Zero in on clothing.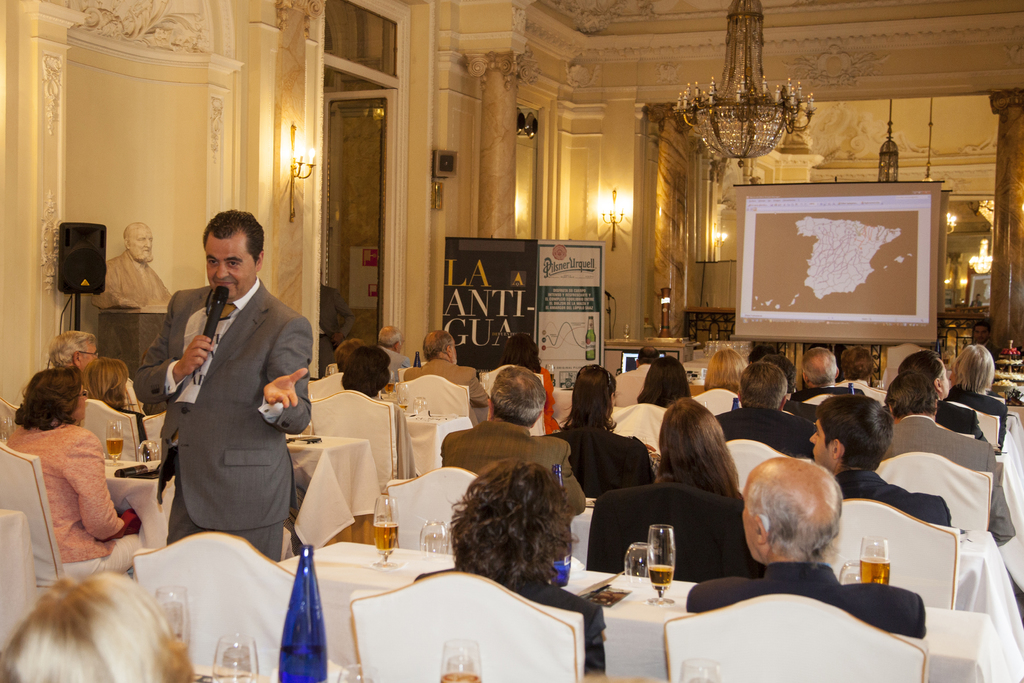
Zeroed in: (x1=546, y1=420, x2=655, y2=494).
